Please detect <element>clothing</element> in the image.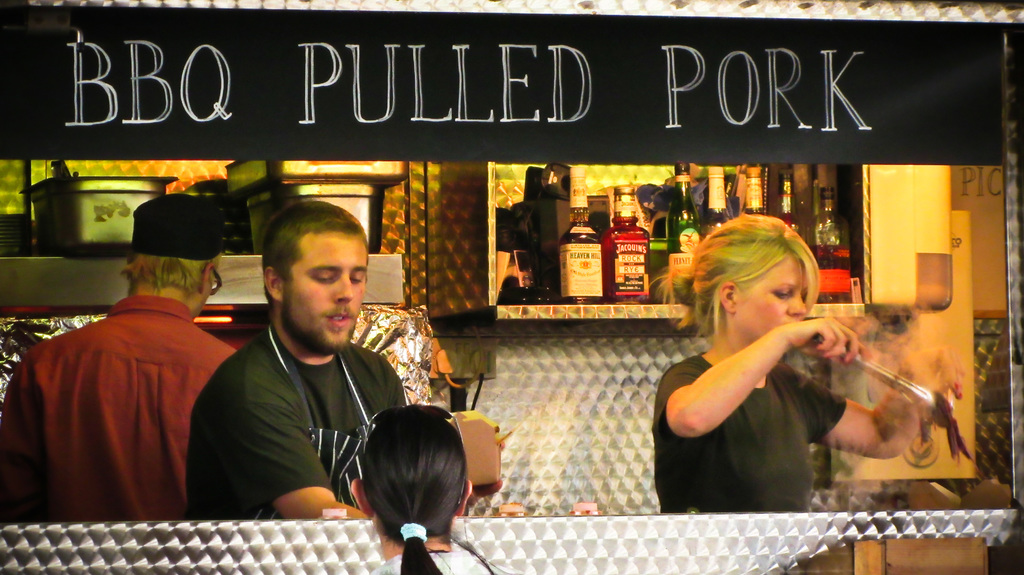
detection(28, 263, 232, 526).
